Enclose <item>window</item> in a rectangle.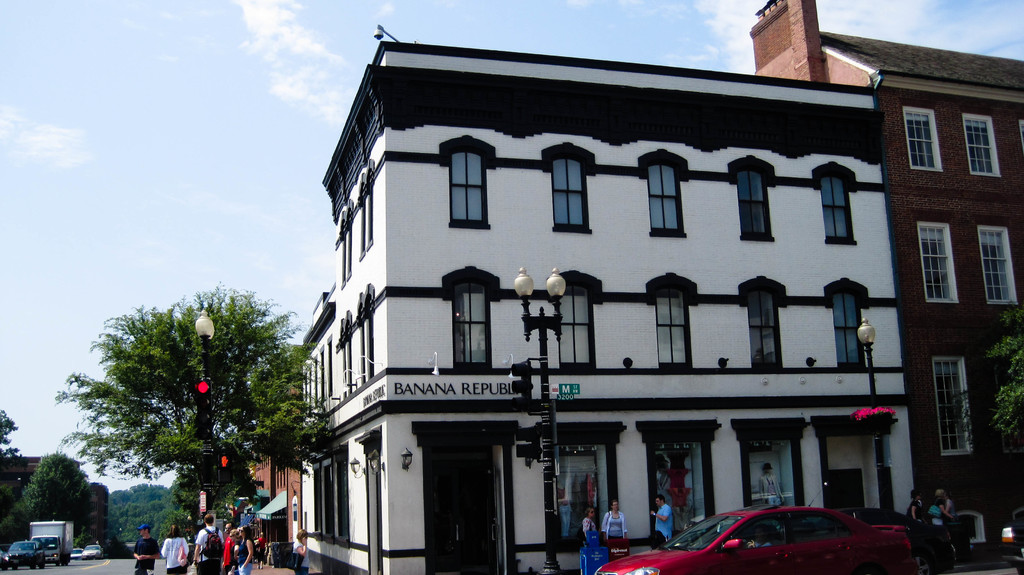
(left=976, top=224, right=1018, bottom=308).
